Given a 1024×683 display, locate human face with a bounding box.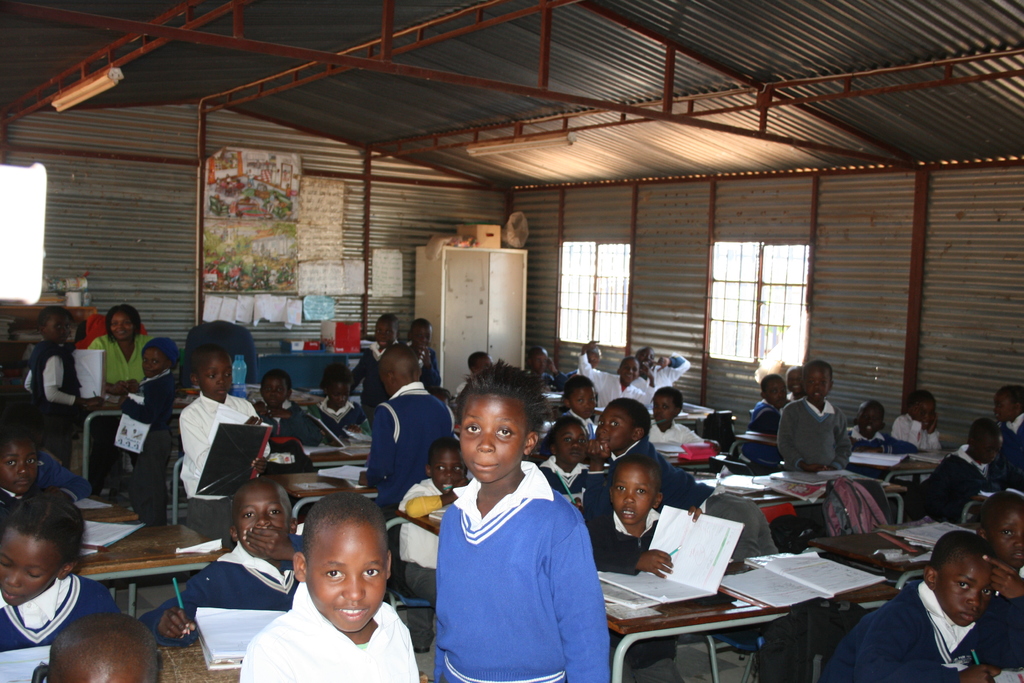
Located: rect(413, 324, 434, 357).
